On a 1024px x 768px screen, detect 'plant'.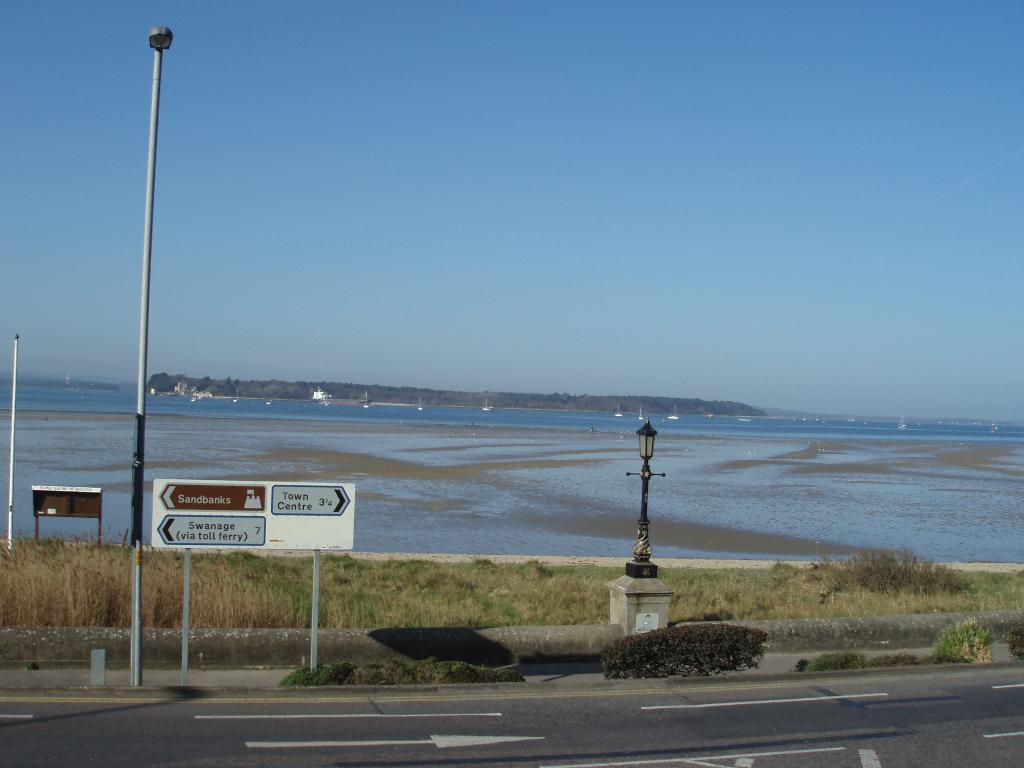
detection(281, 663, 363, 698).
